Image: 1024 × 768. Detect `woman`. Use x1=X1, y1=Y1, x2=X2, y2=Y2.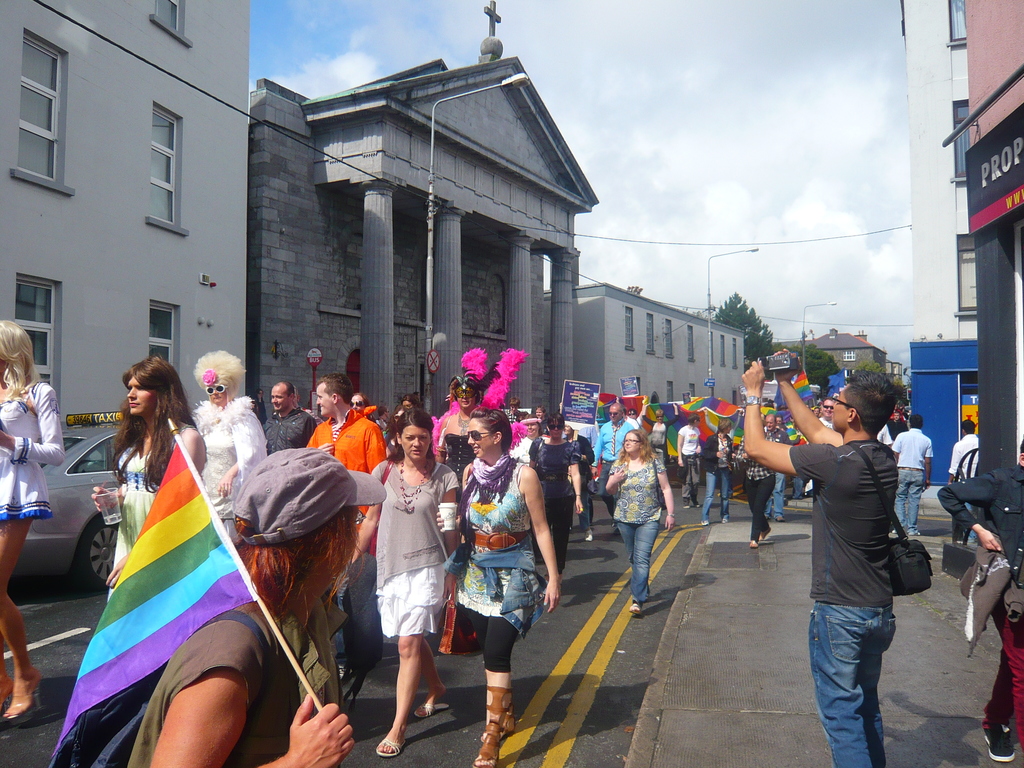
x1=191, y1=347, x2=265, y2=547.
